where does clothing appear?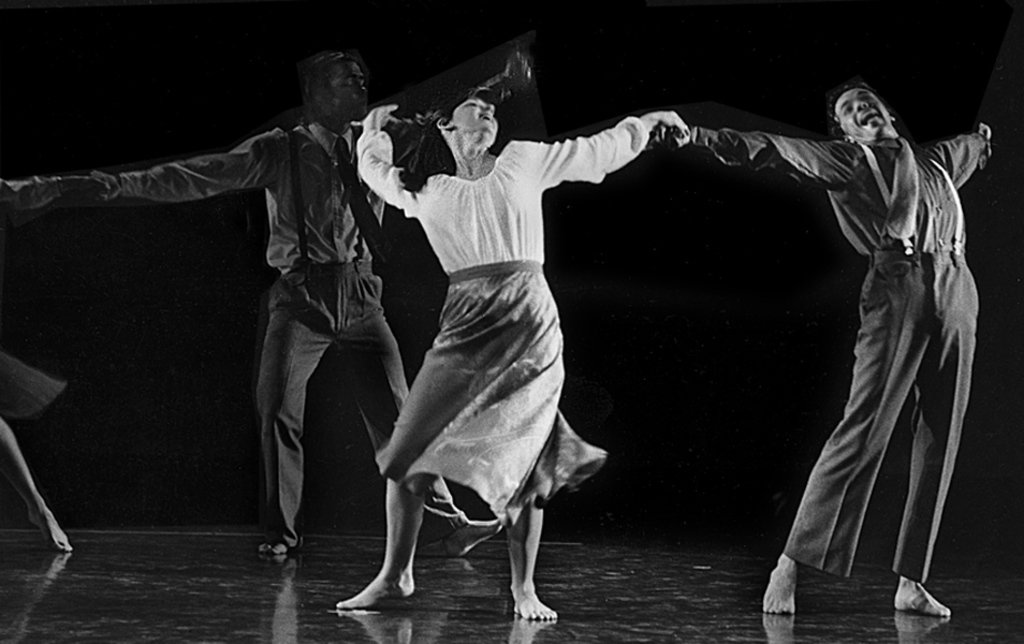
Appears at bbox(127, 87, 508, 554).
